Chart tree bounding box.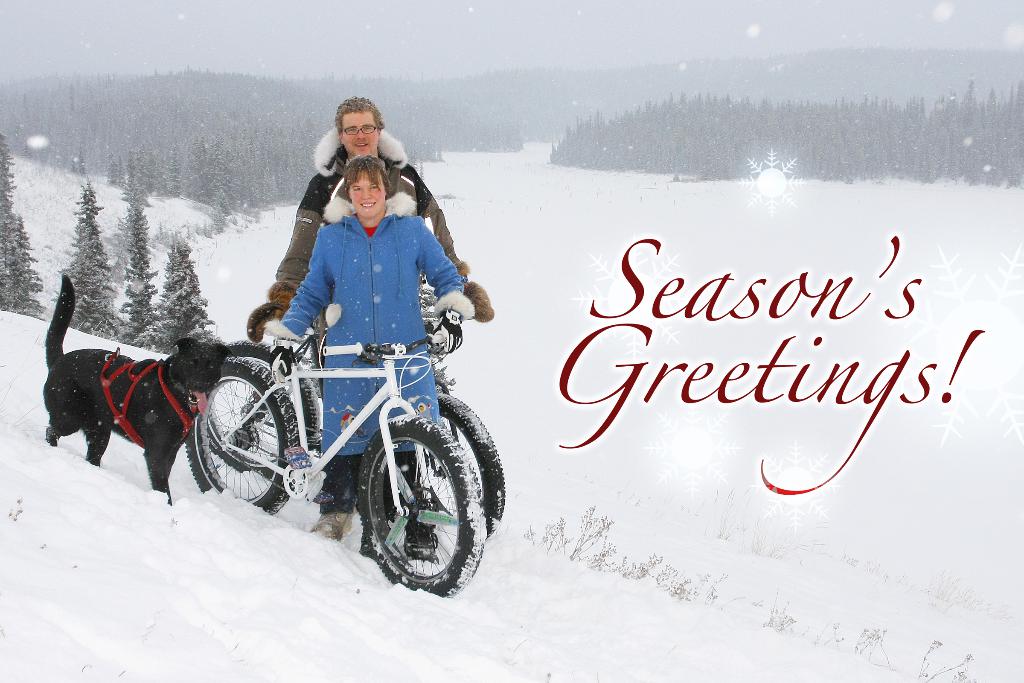
Charted: (49, 179, 116, 330).
